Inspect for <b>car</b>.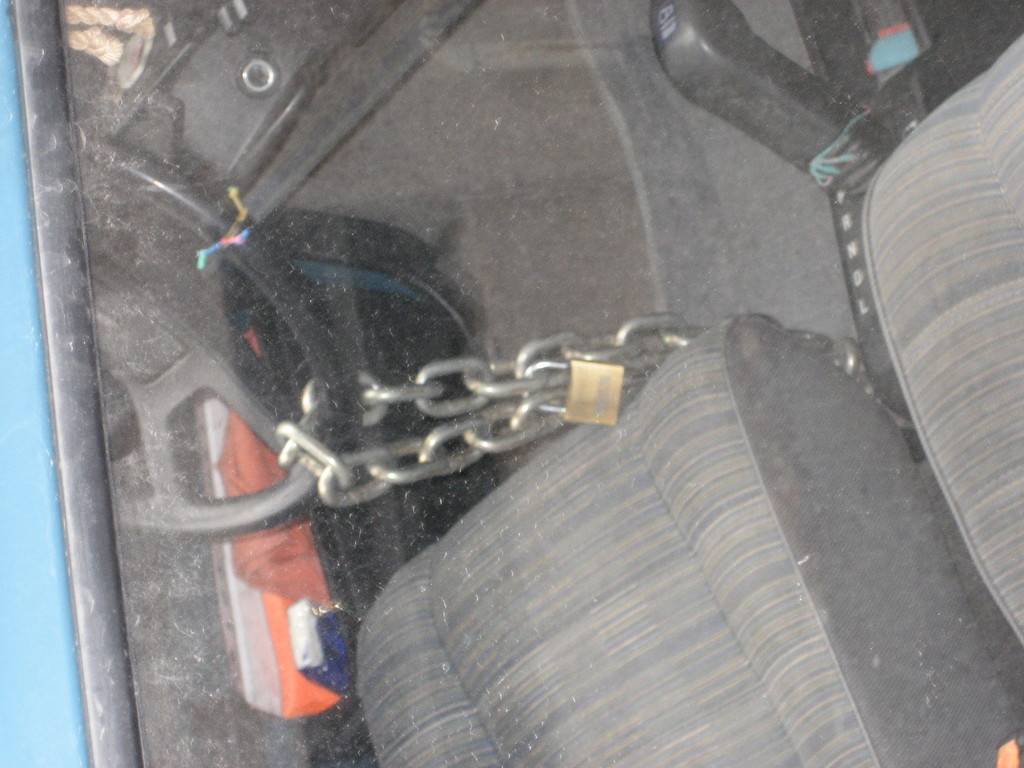
Inspection: rect(0, 0, 1023, 767).
